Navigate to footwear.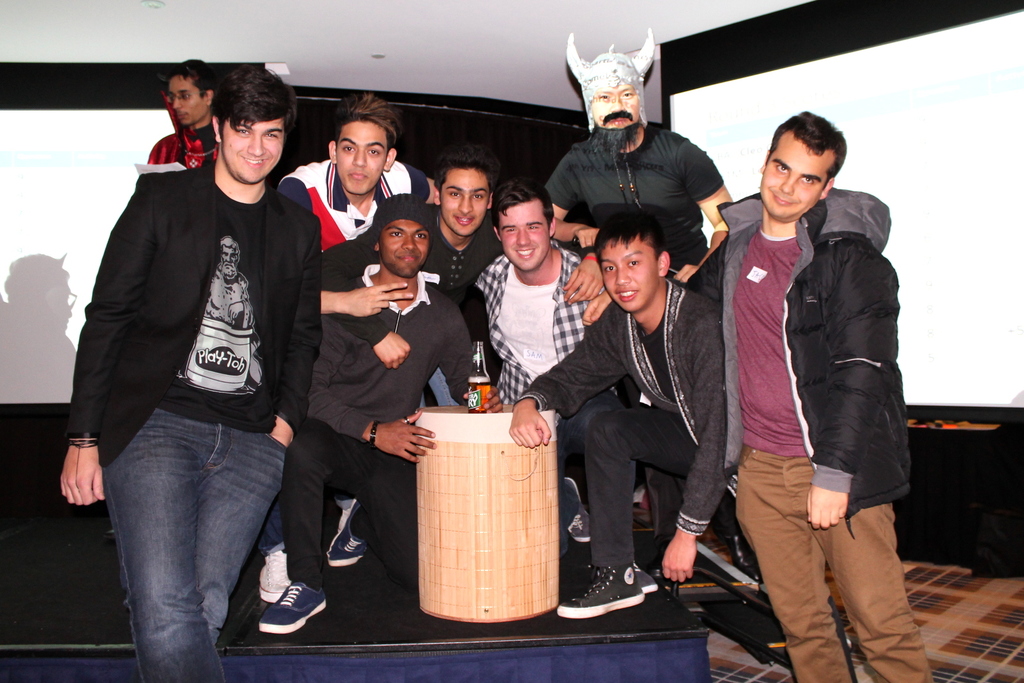
Navigation target: bbox(564, 474, 594, 542).
